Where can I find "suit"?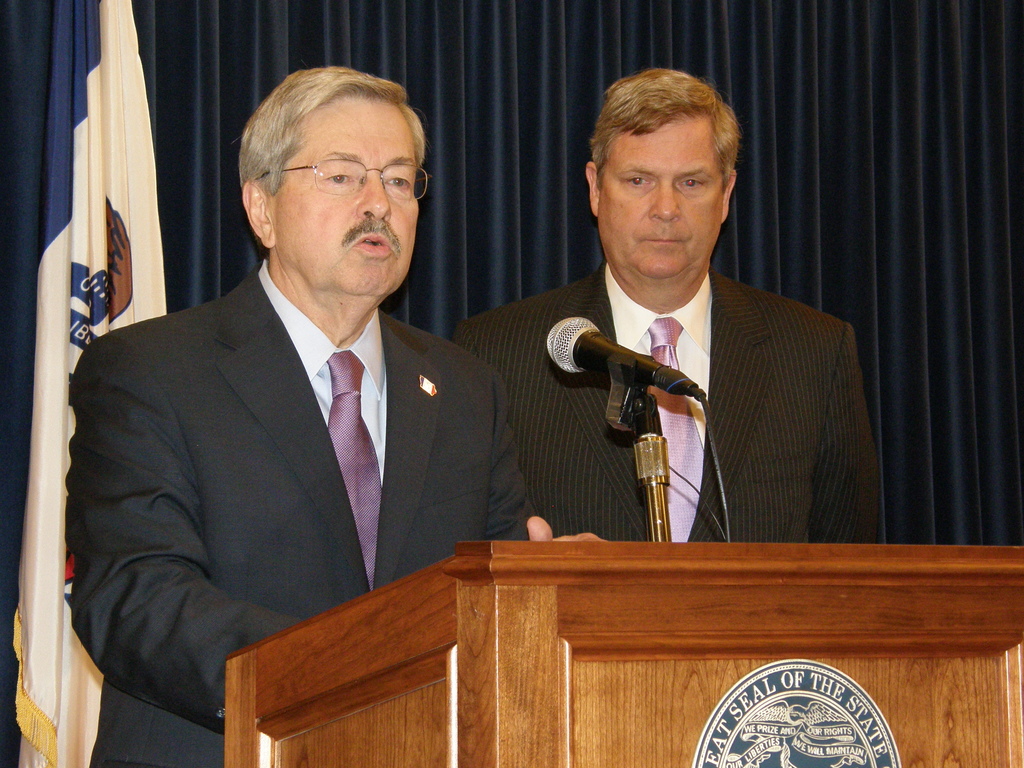
You can find it at [x1=452, y1=265, x2=887, y2=544].
